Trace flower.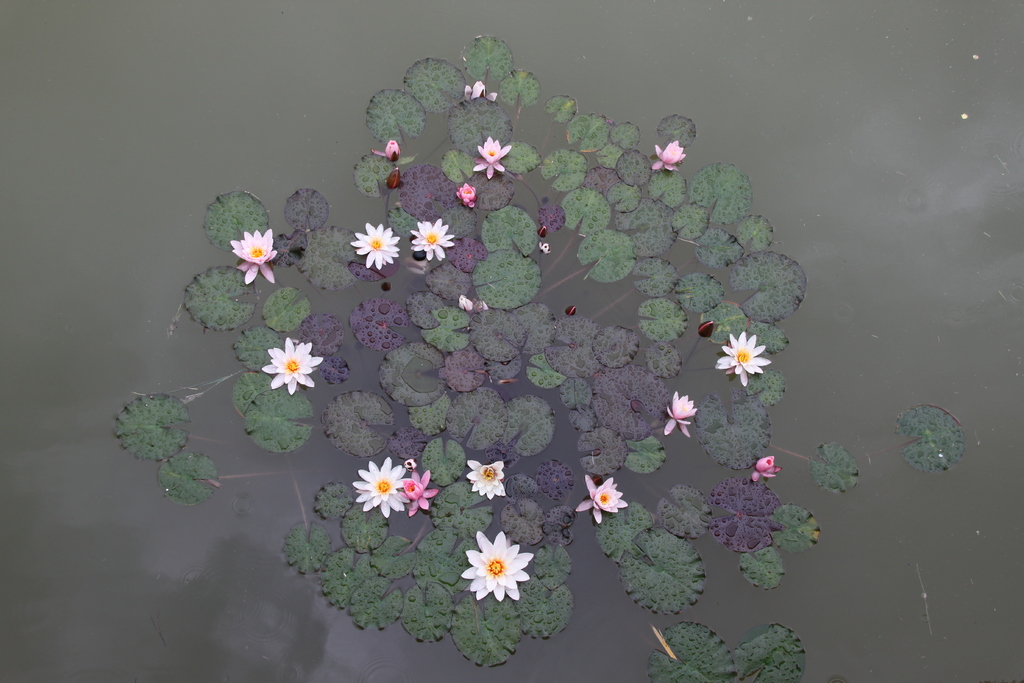
Traced to <box>465,458,504,498</box>.
